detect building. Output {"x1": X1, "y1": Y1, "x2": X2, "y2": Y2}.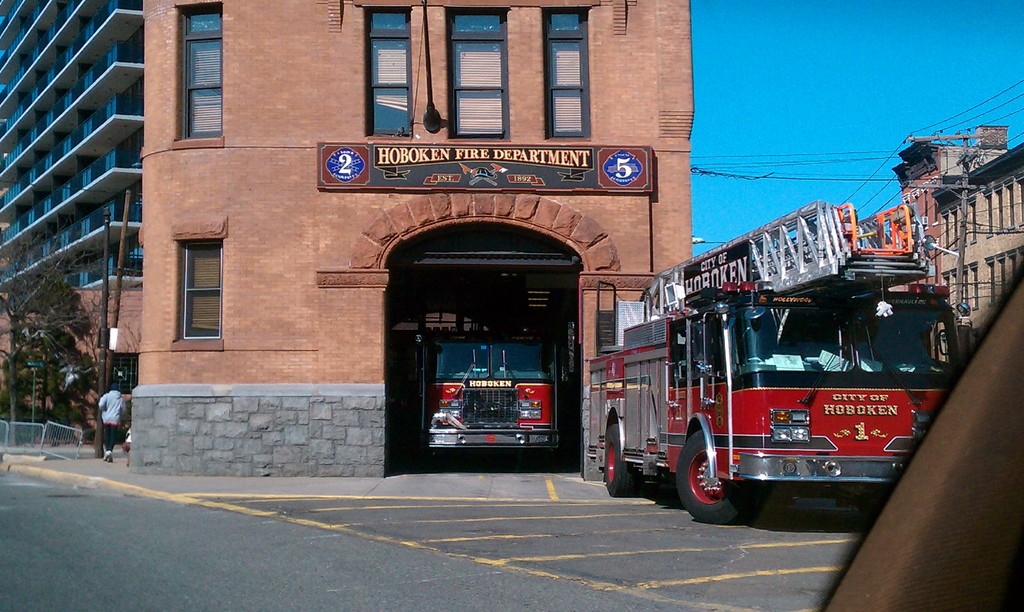
{"x1": 863, "y1": 126, "x2": 1023, "y2": 334}.
